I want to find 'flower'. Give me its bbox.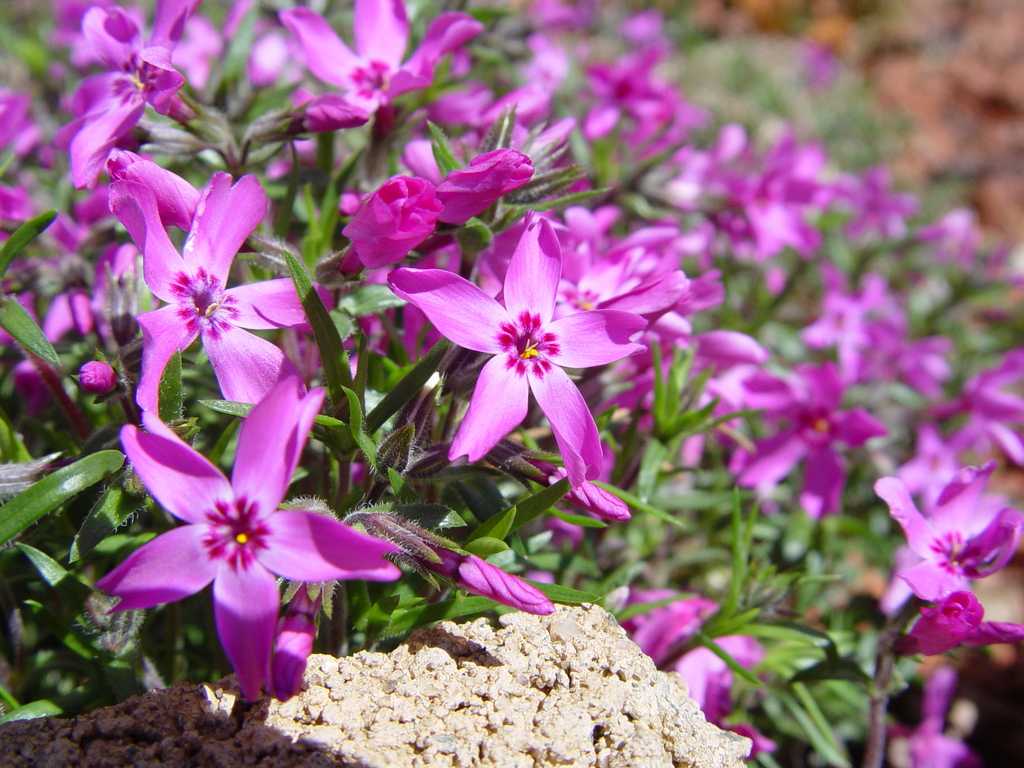
l=96, t=376, r=408, b=708.
